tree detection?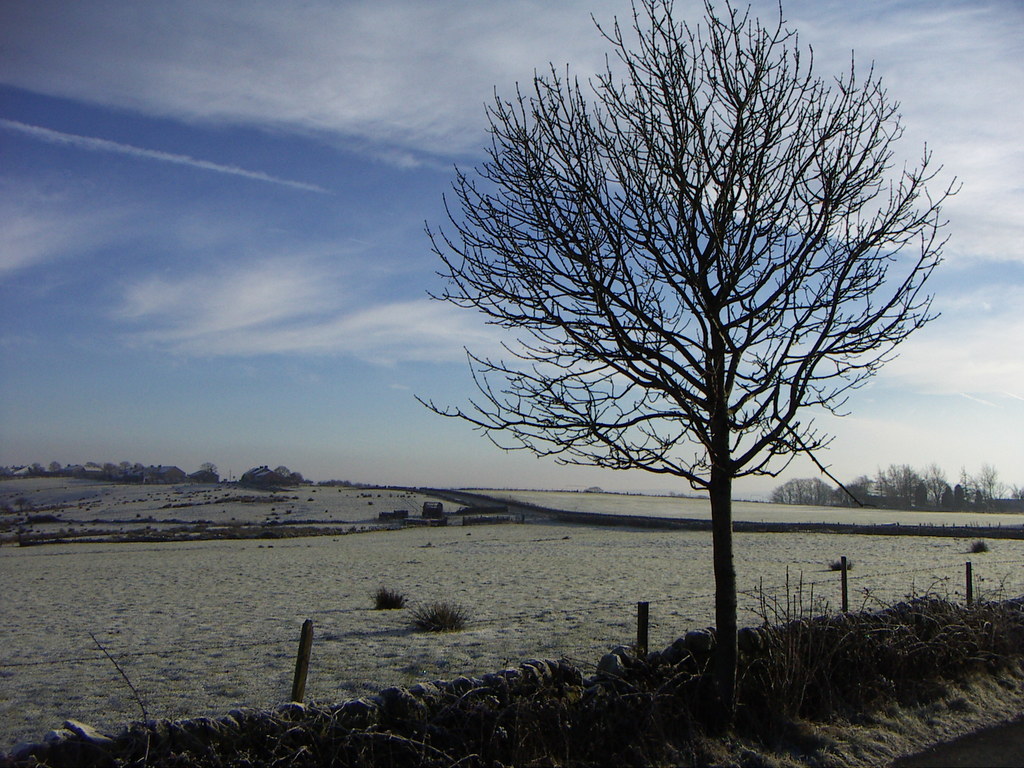
[119, 460, 129, 470]
